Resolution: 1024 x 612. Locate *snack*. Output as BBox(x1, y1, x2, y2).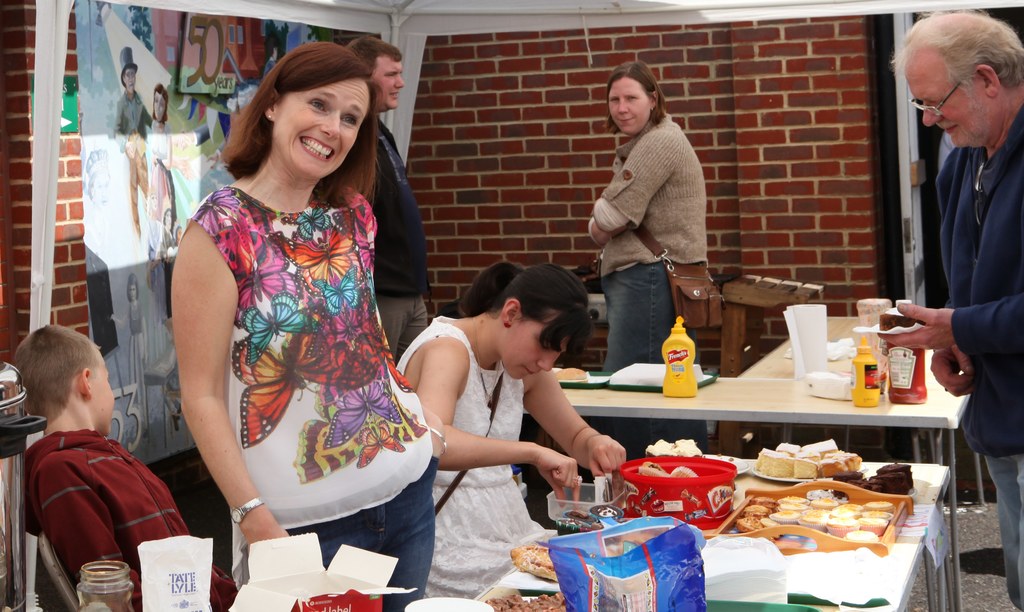
BBox(751, 439, 861, 478).
